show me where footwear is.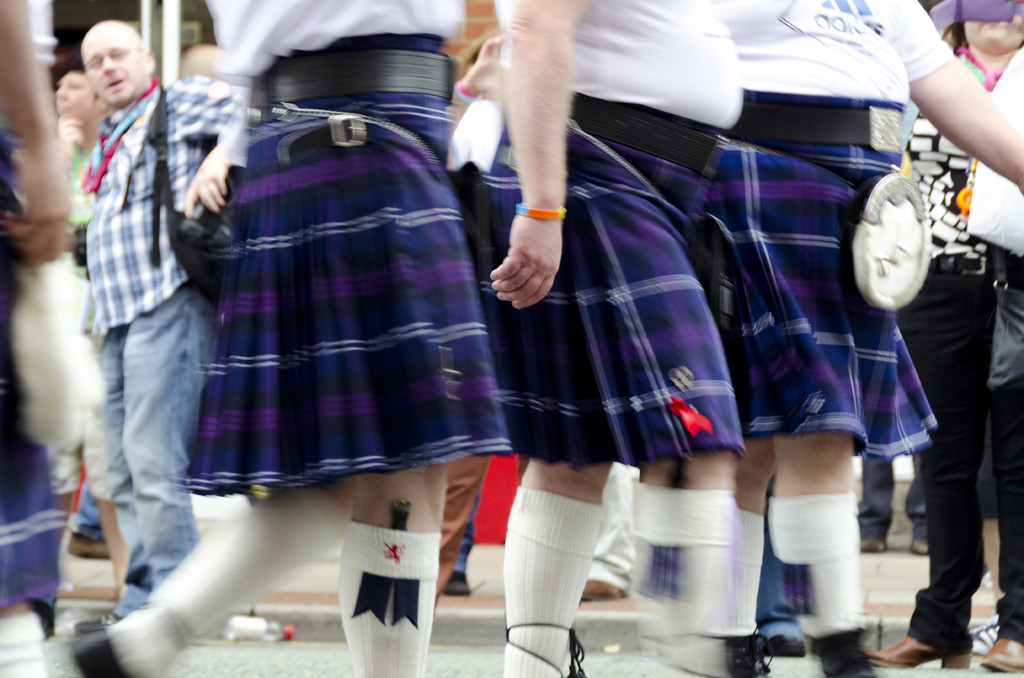
footwear is at [715,626,767,677].
